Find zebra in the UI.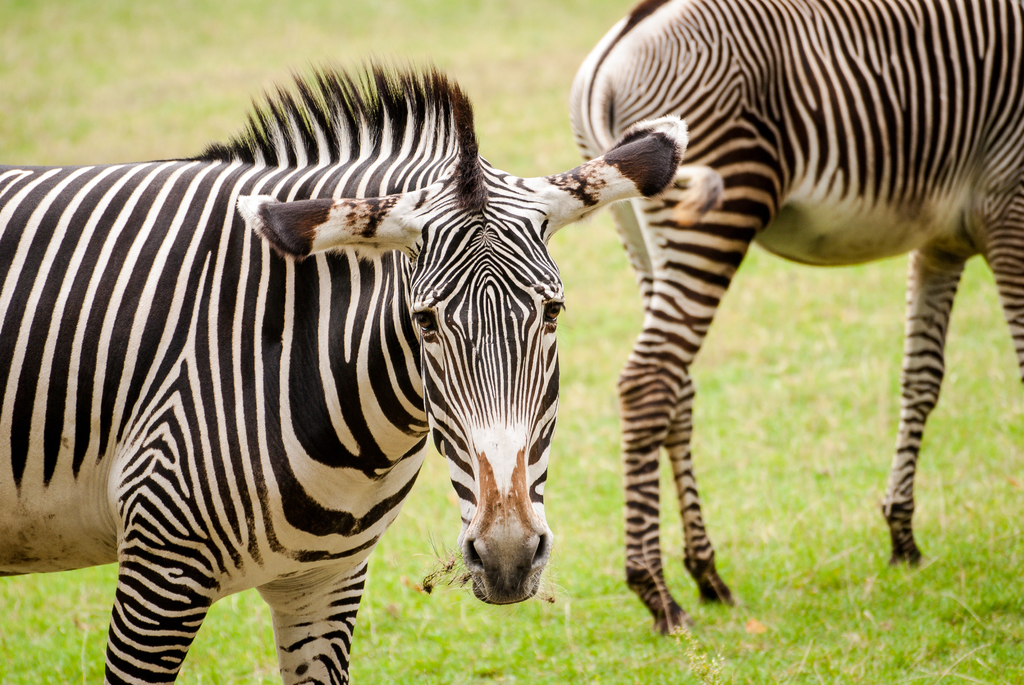
UI element at [0, 48, 692, 684].
